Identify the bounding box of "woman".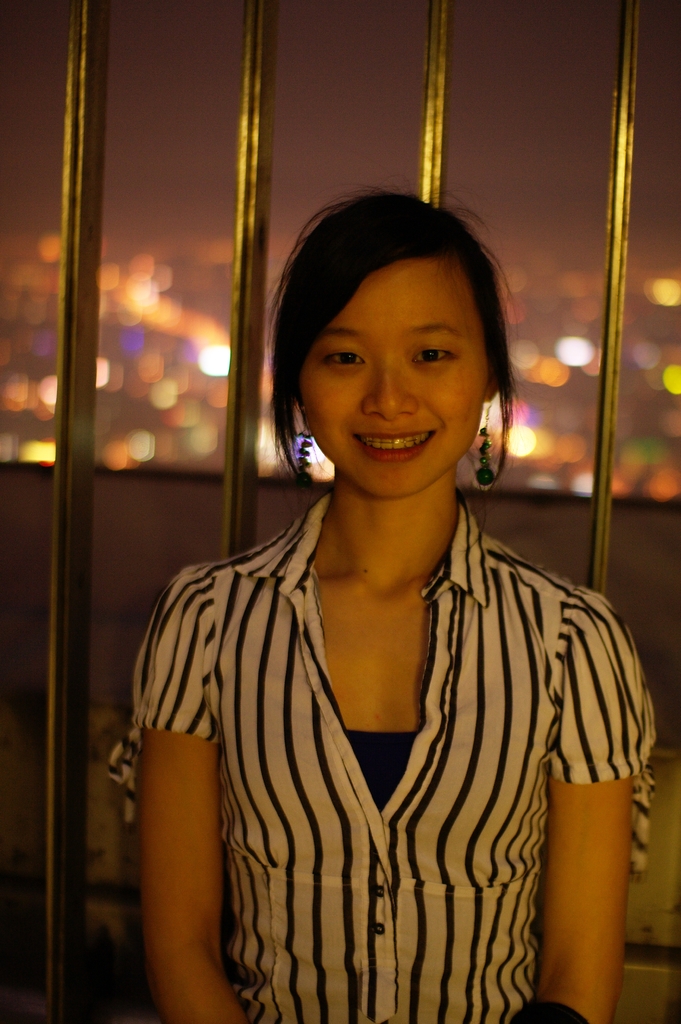
109, 177, 658, 1005.
